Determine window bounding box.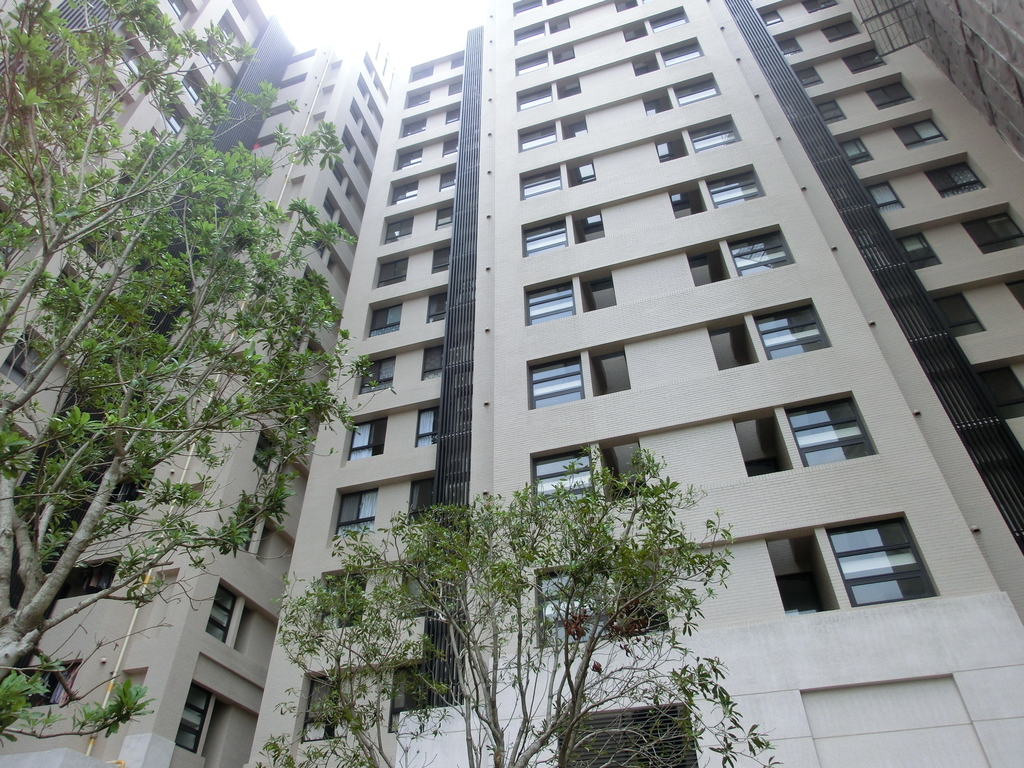
Determined: (left=409, top=479, right=456, bottom=526).
